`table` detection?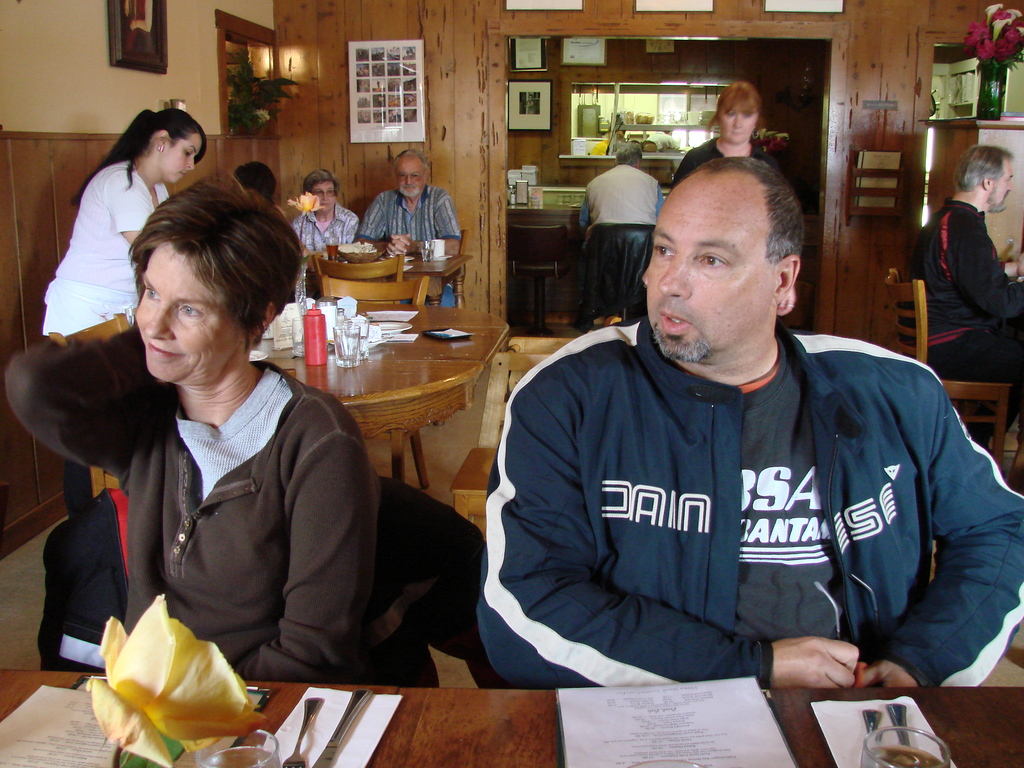
[272,296,506,490]
